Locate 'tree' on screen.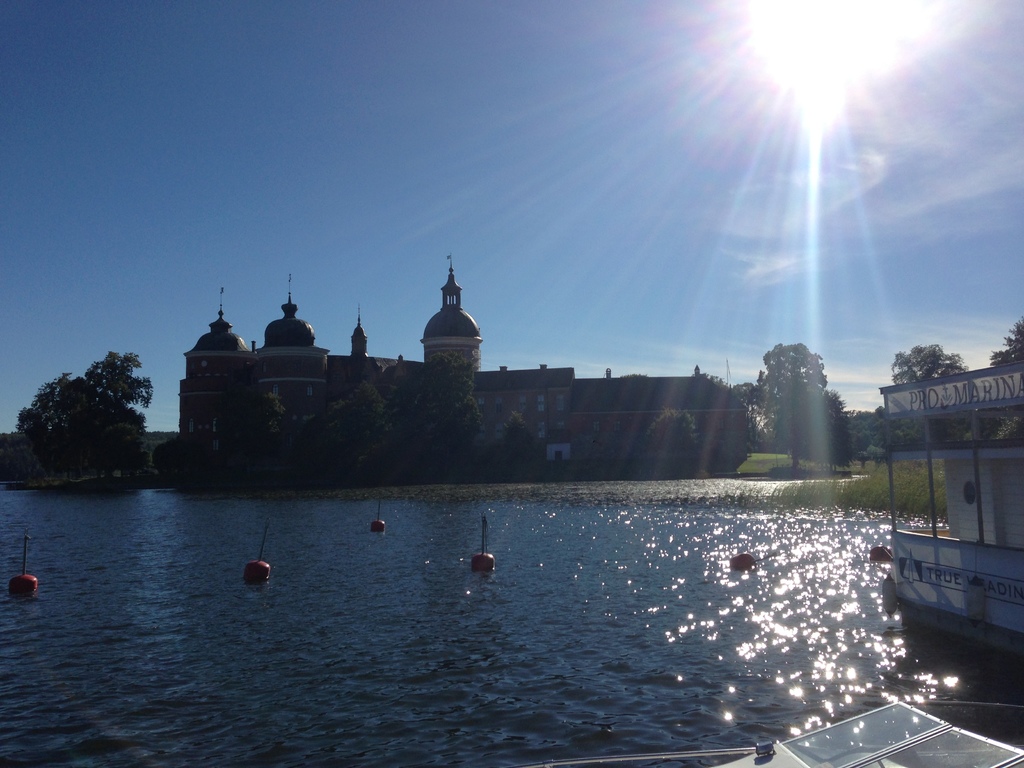
On screen at left=643, top=410, right=701, bottom=480.
